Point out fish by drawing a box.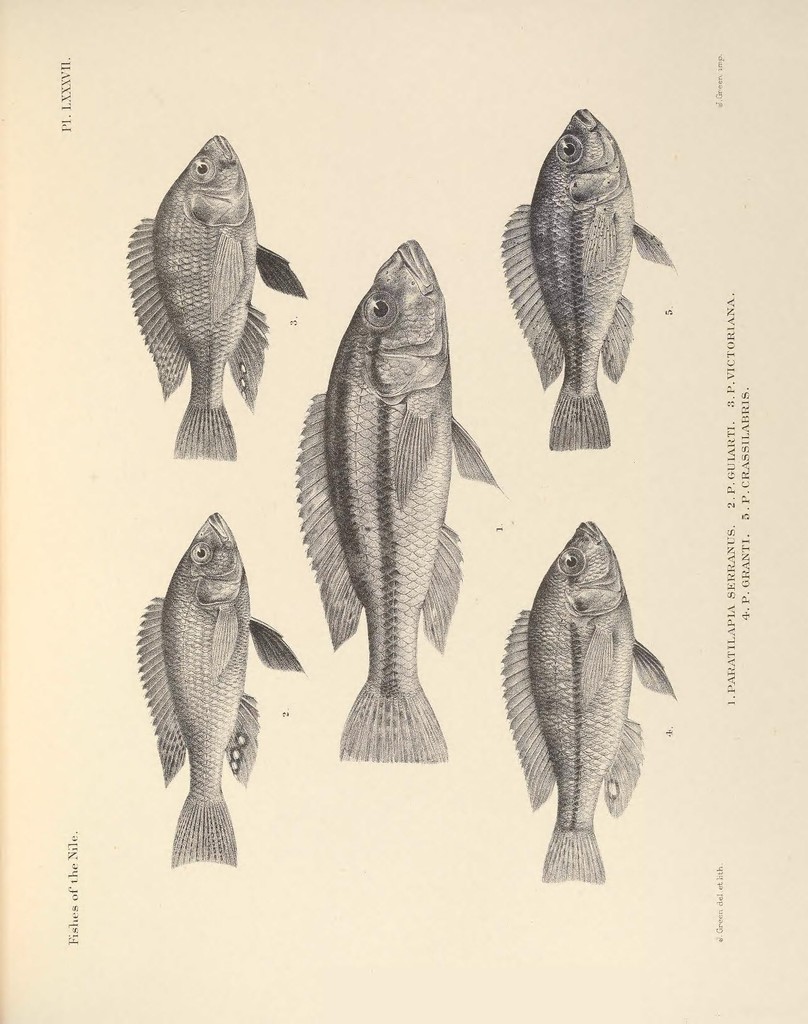
136:508:309:865.
